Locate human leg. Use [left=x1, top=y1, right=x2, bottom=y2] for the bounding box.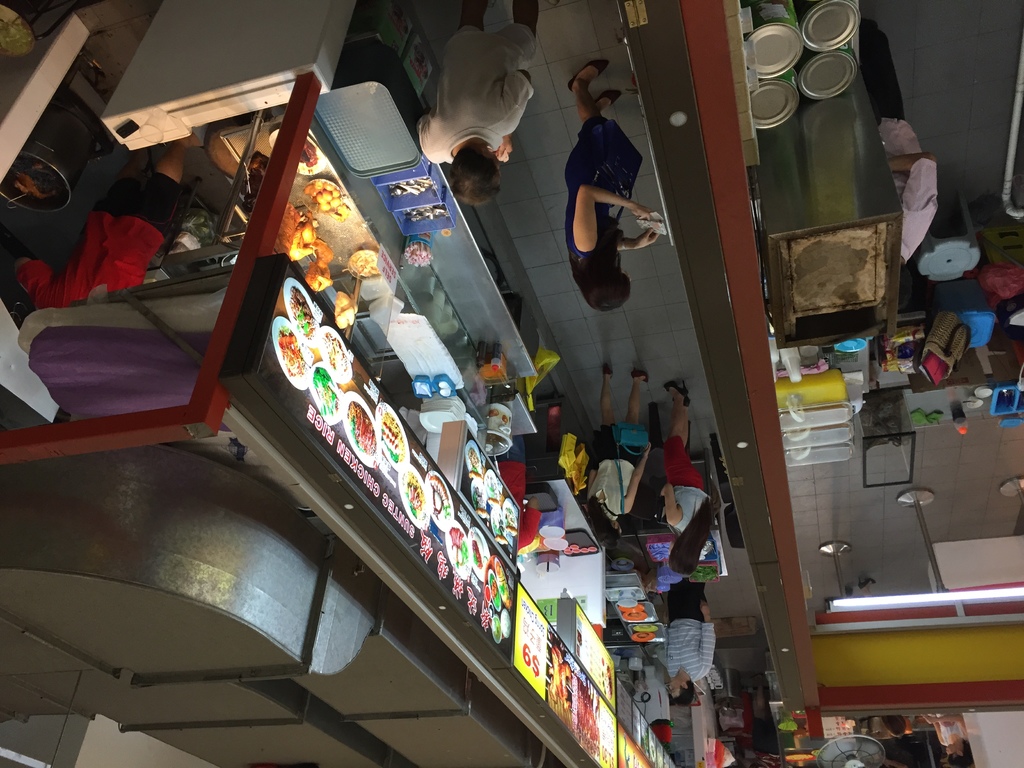
[left=570, top=61, right=599, bottom=144].
